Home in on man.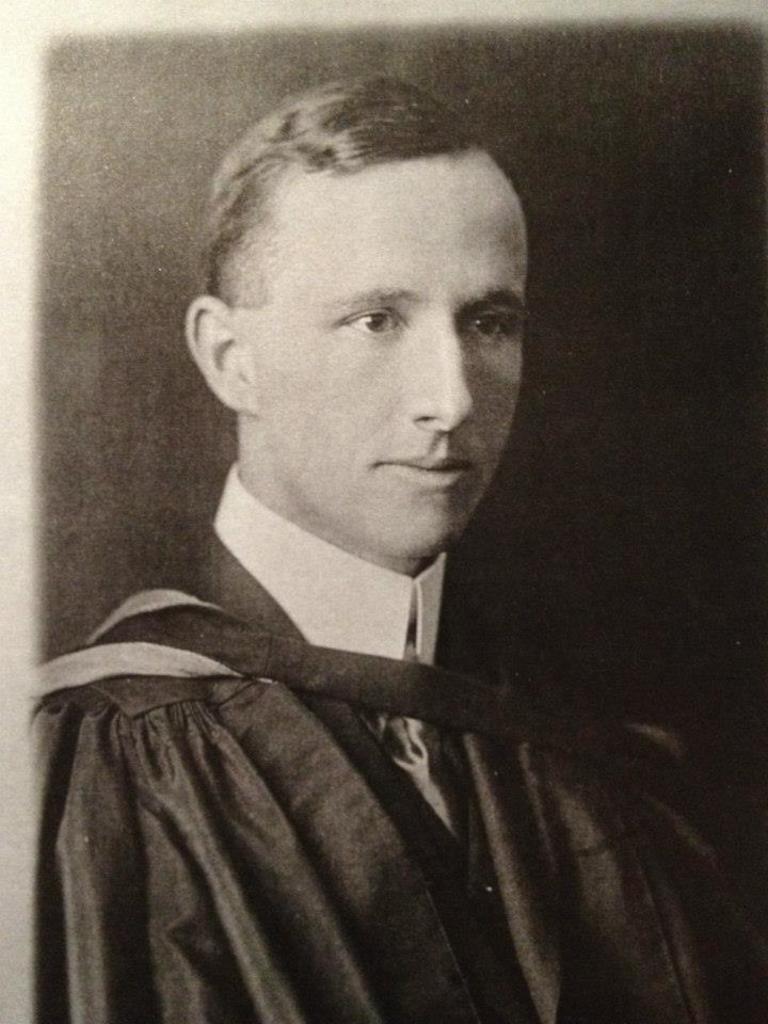
Homed in at 20,70,767,1023.
